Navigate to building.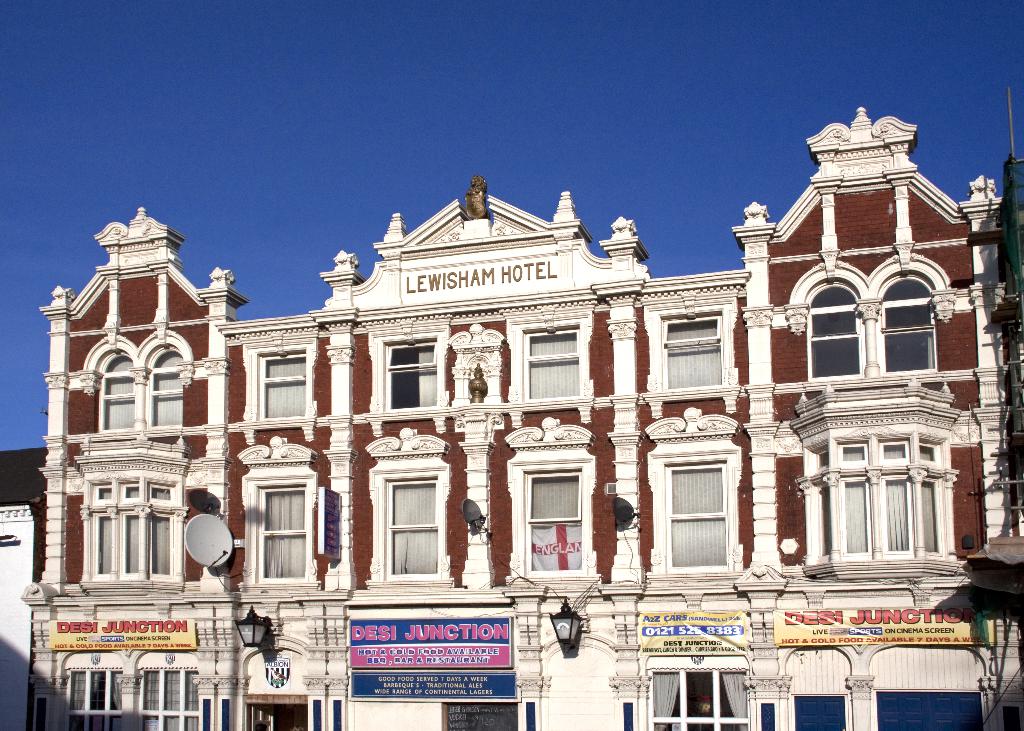
Navigation target: pyautogui.locateOnScreen(0, 447, 45, 728).
